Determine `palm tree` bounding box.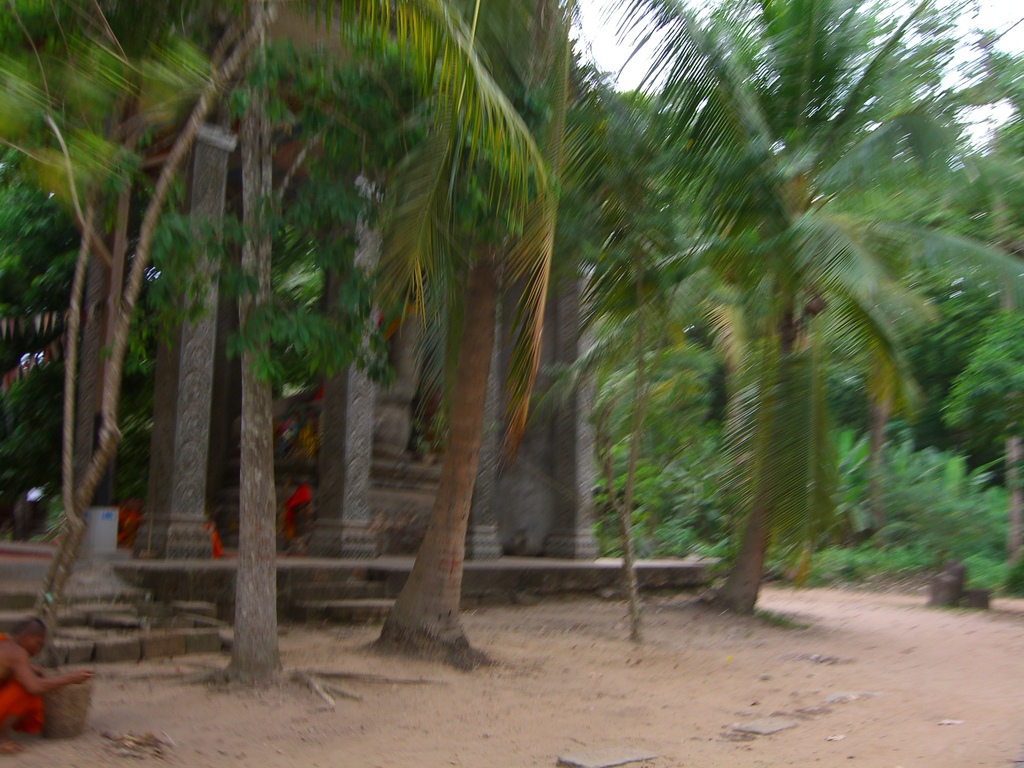
Determined: (x1=778, y1=115, x2=987, y2=541).
